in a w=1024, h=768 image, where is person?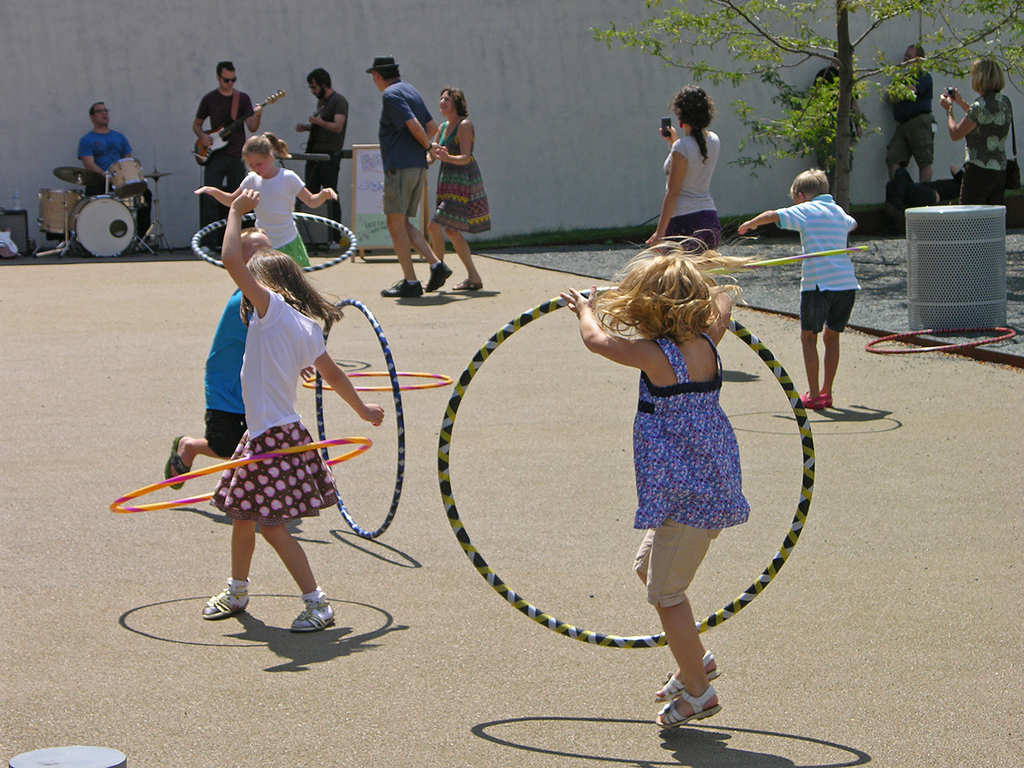
{"x1": 644, "y1": 83, "x2": 721, "y2": 276}.
